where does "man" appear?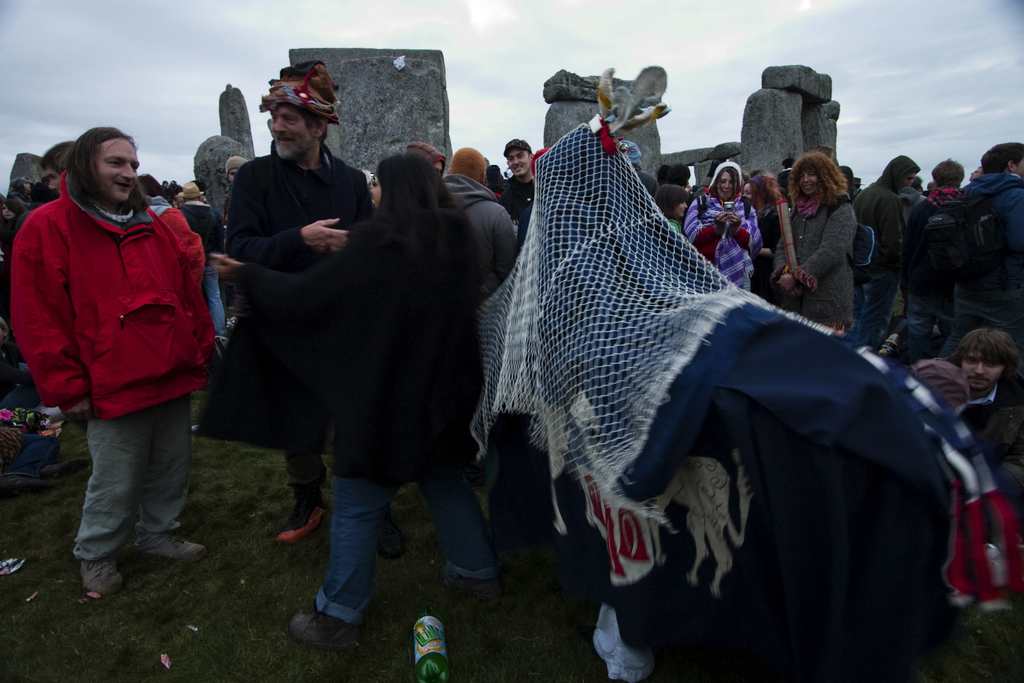
Appears at crop(411, 139, 447, 180).
